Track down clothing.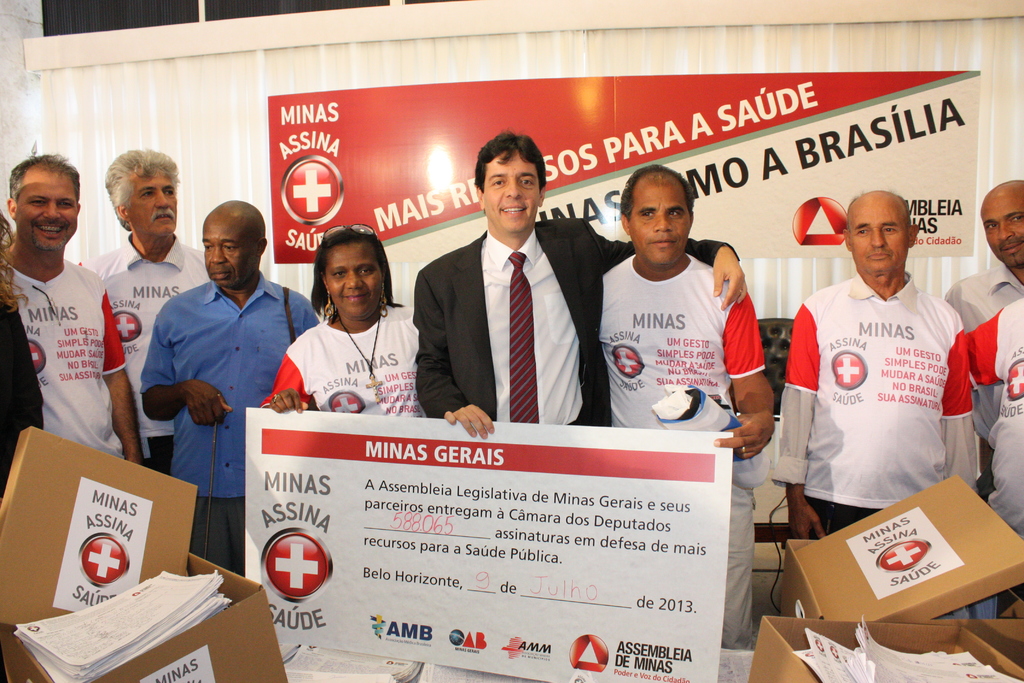
Tracked to bbox(967, 288, 1023, 591).
